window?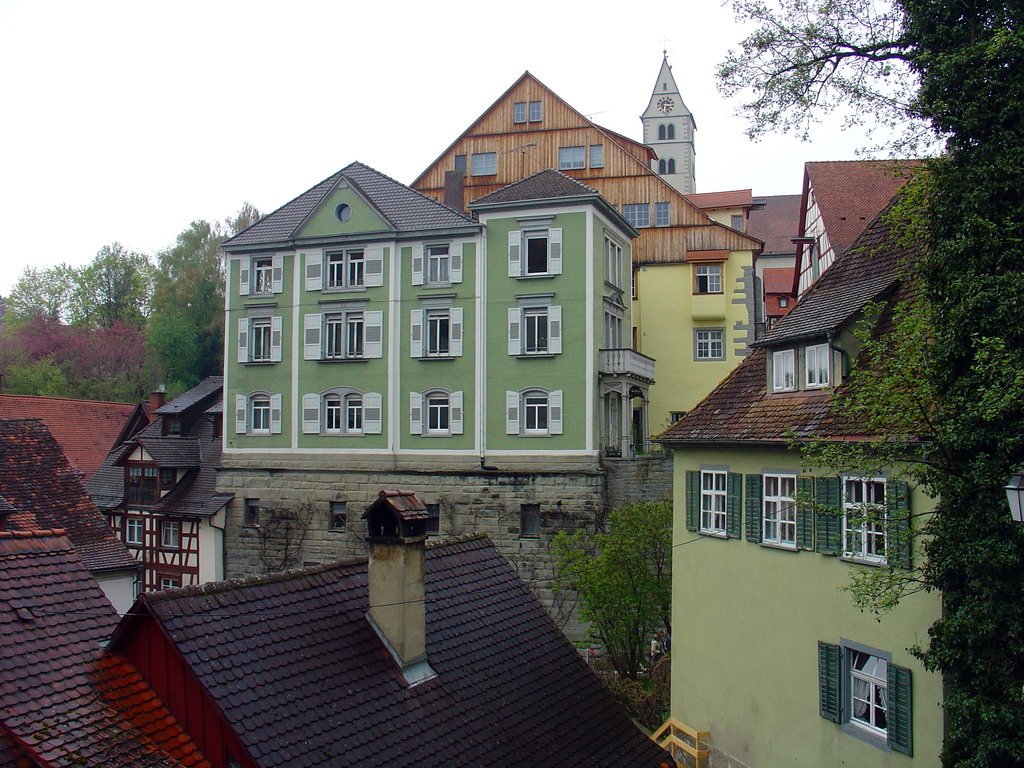
x1=156 y1=524 x2=188 y2=548
